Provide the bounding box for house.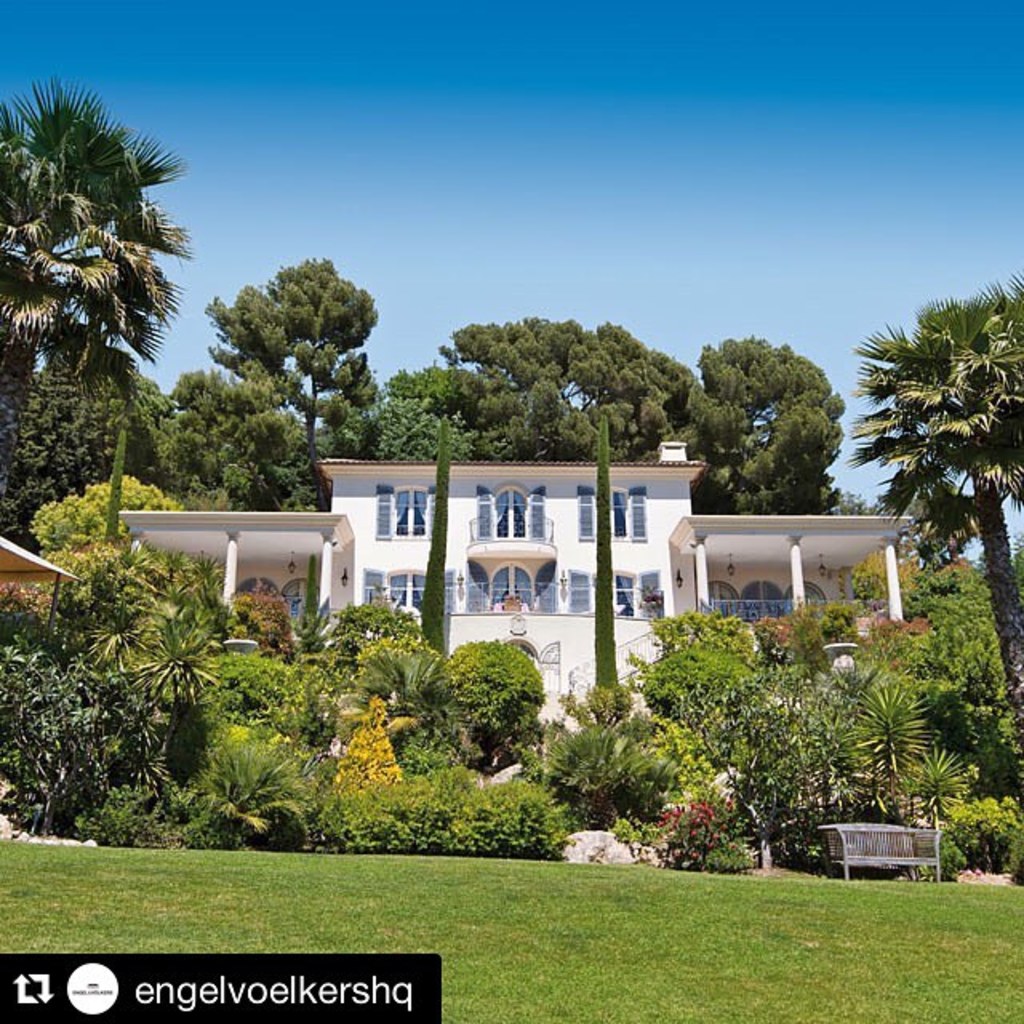
x1=147, y1=429, x2=859, y2=696.
